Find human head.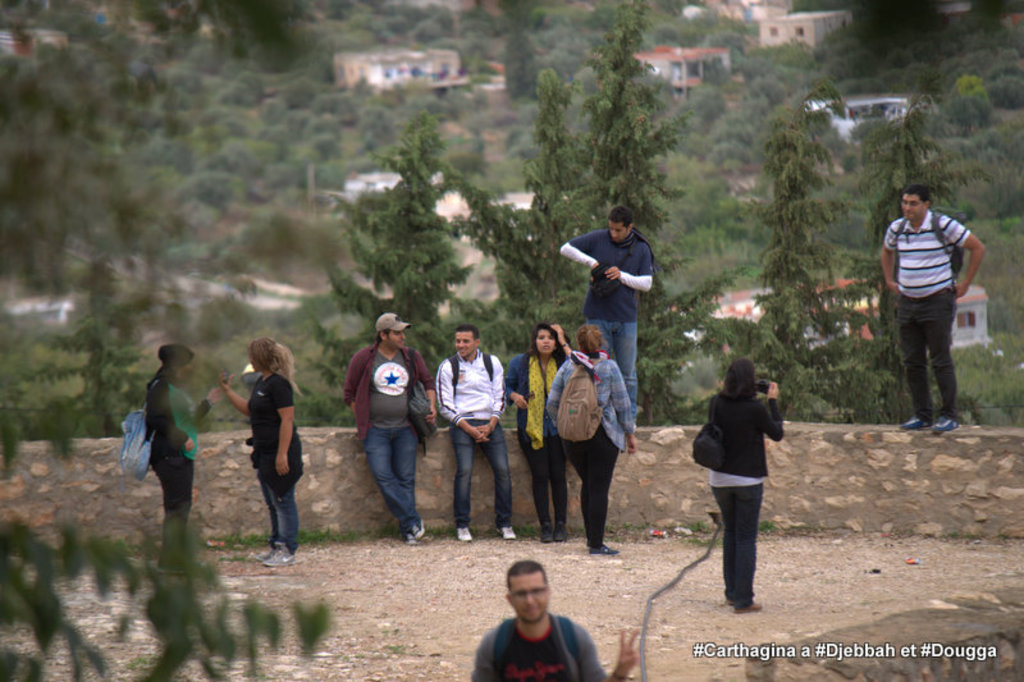
region(530, 324, 561, 354).
